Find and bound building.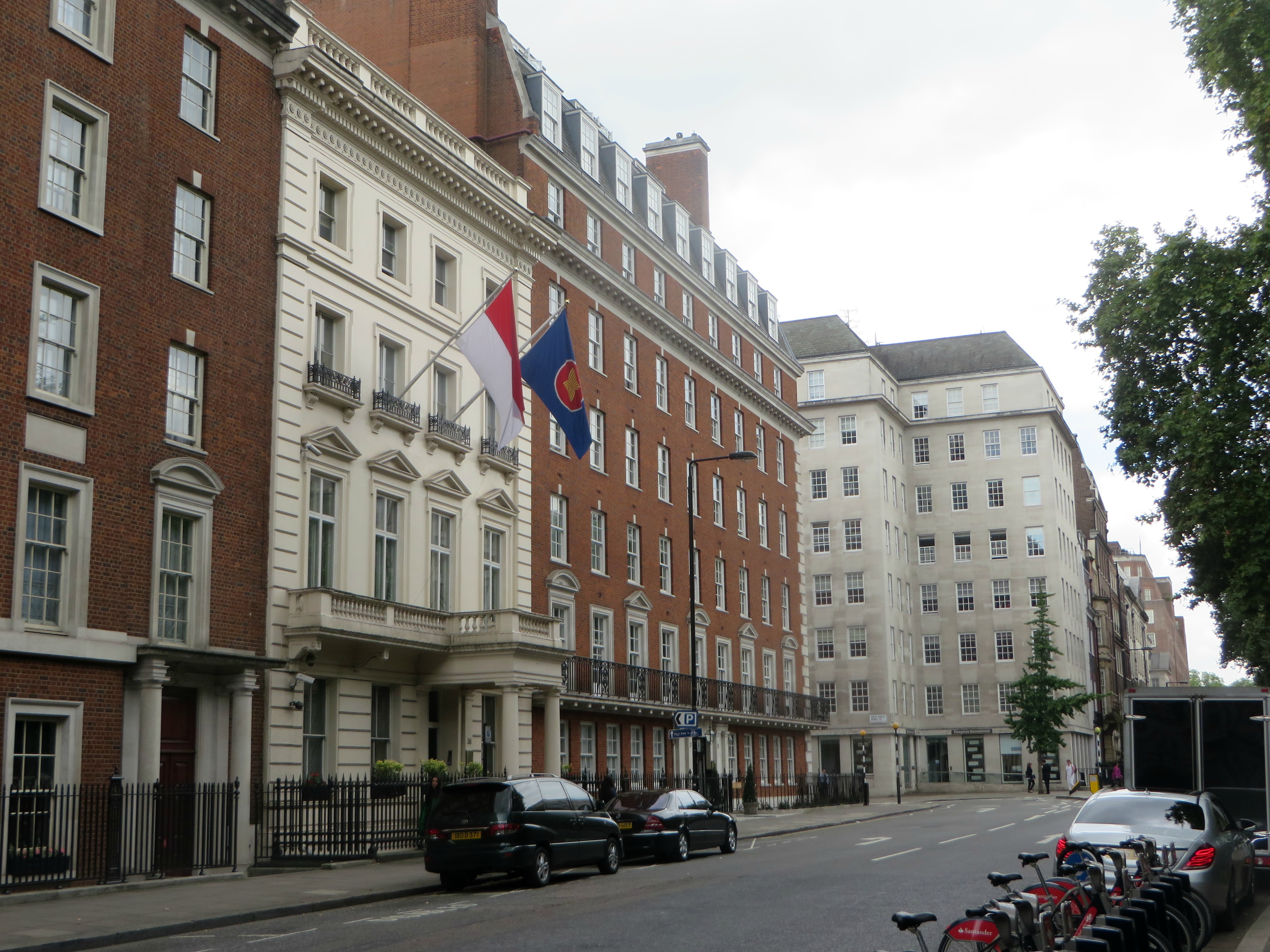
Bound: (left=247, top=97, right=350, bottom=254).
